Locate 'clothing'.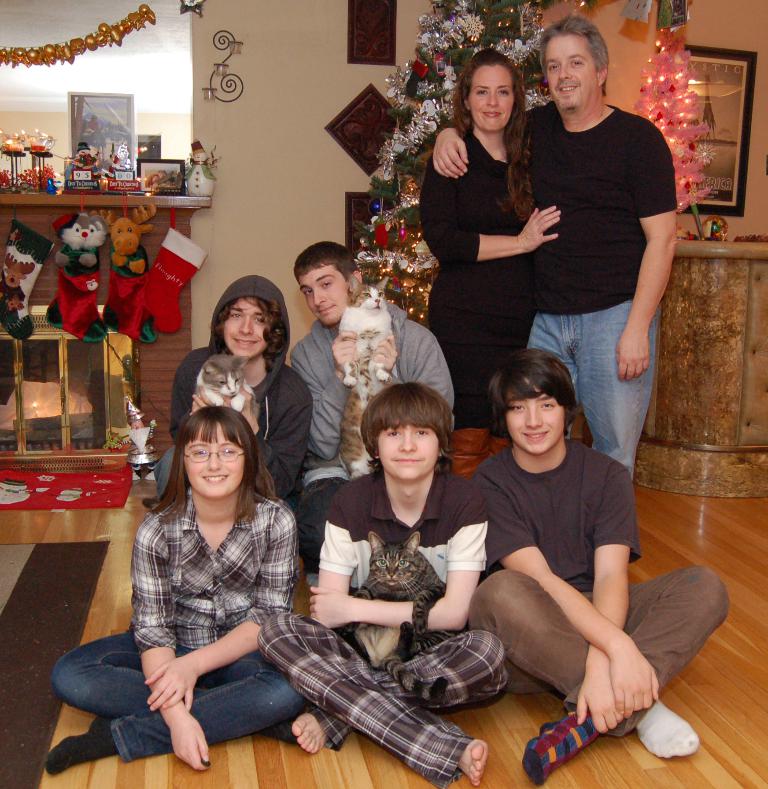
Bounding box: select_region(154, 270, 315, 506).
